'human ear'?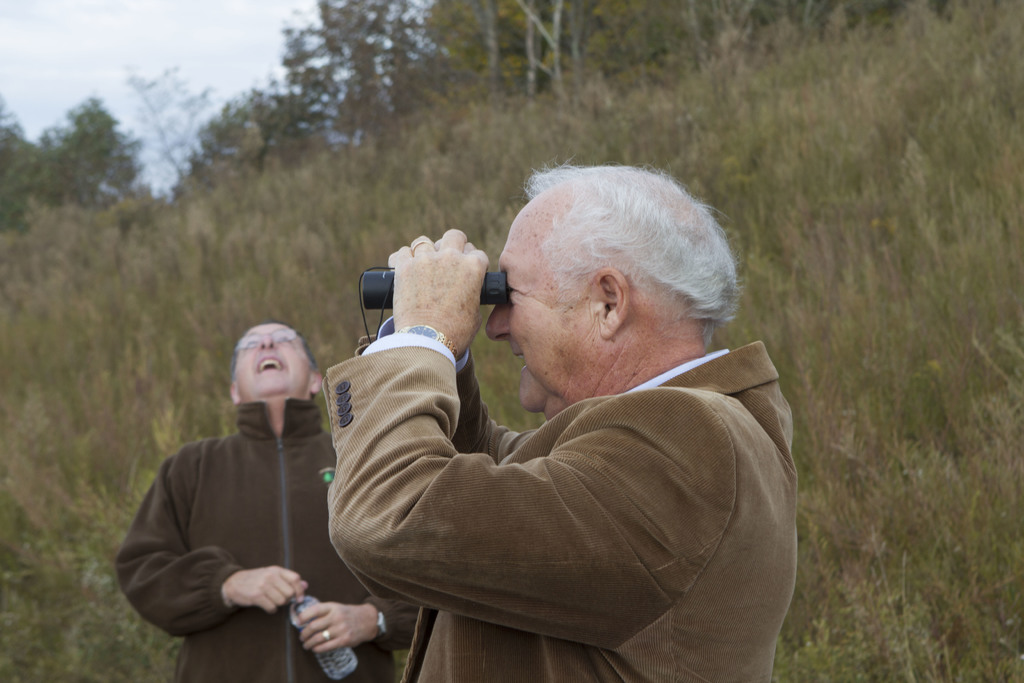
select_region(307, 370, 320, 393)
